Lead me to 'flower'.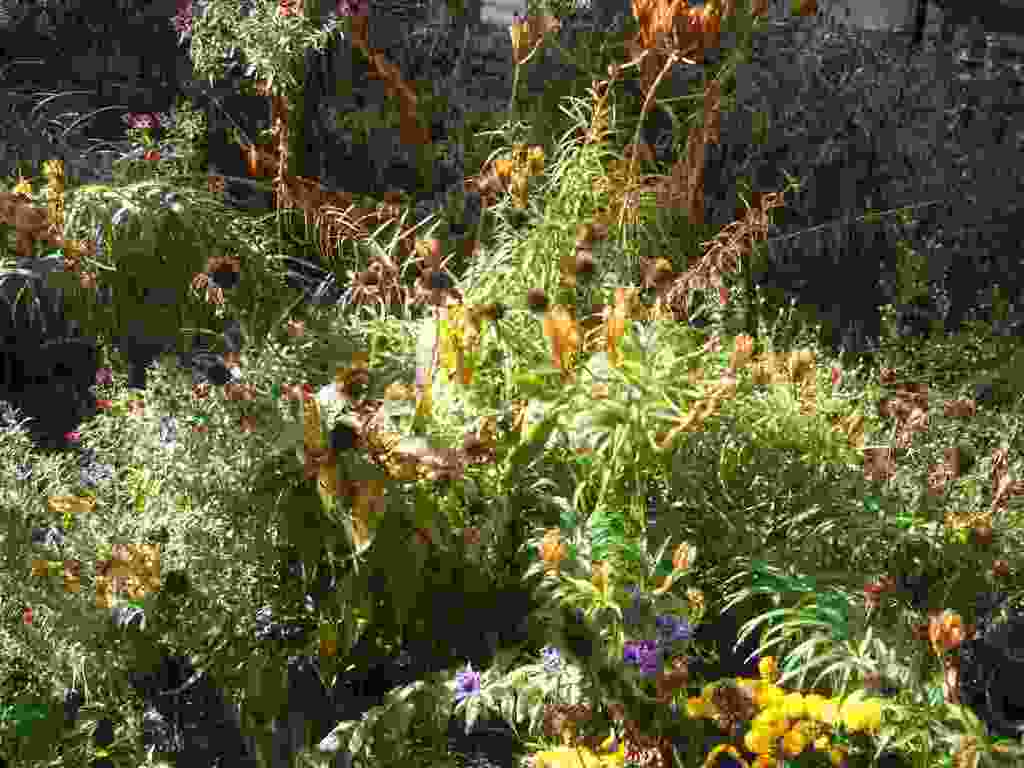
Lead to pyautogui.locateOnScreen(120, 113, 130, 124).
